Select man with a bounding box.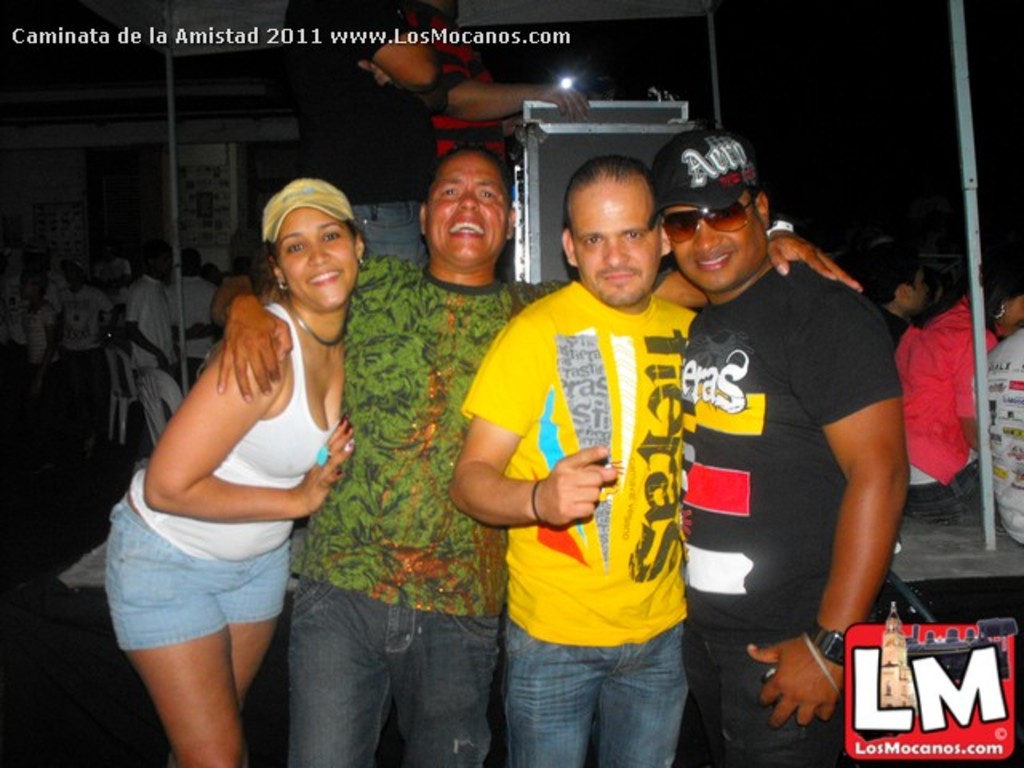
x1=645 y1=125 x2=914 y2=765.
